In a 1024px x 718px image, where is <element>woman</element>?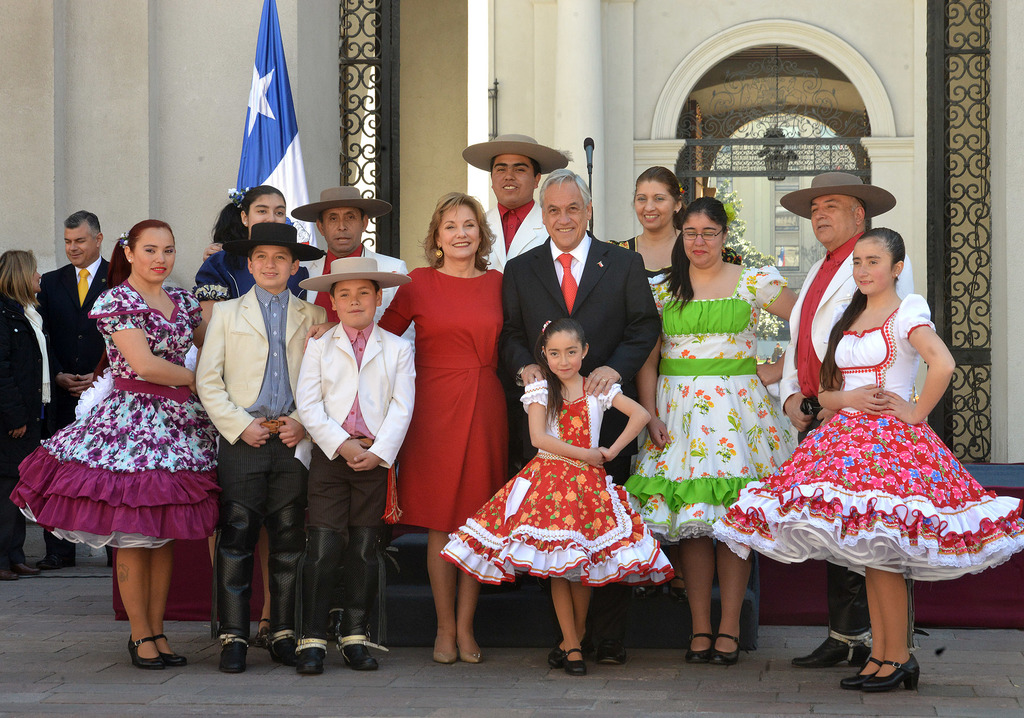
locate(710, 221, 1023, 697).
